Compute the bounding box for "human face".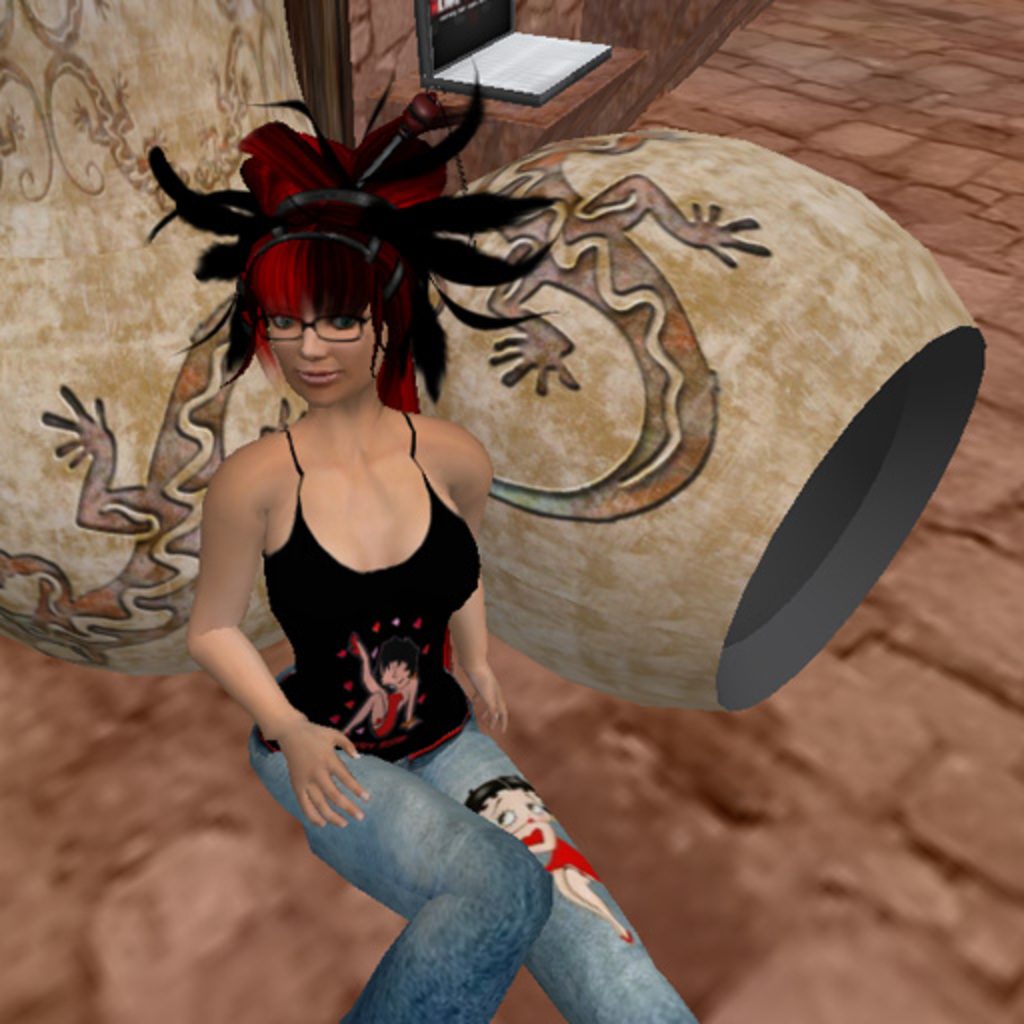
(left=270, top=304, right=388, bottom=402).
